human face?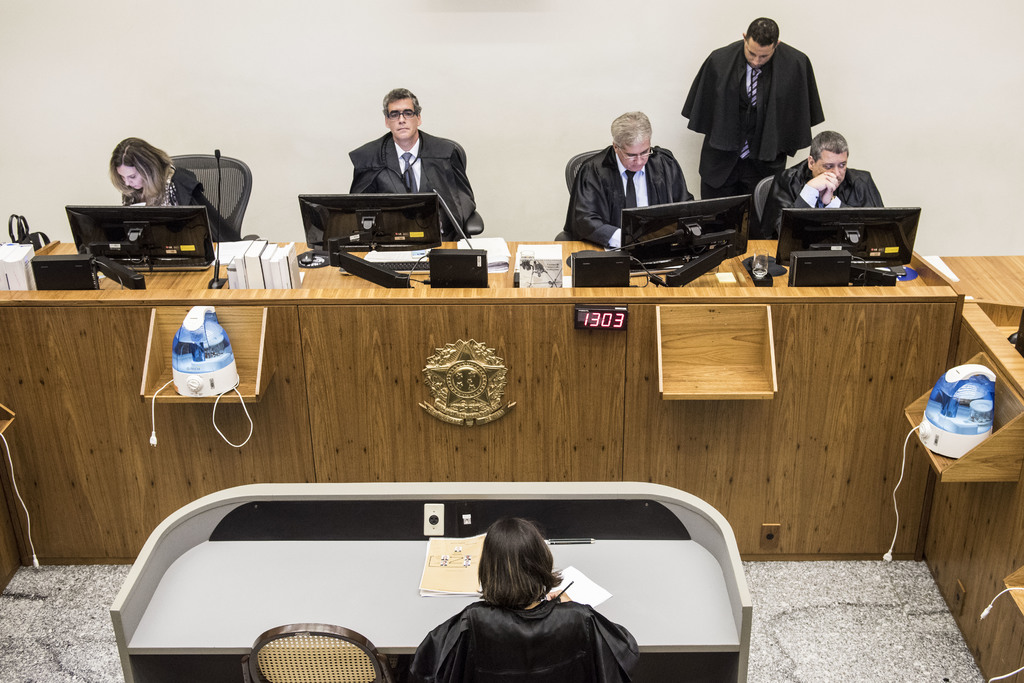
820/155/848/181
